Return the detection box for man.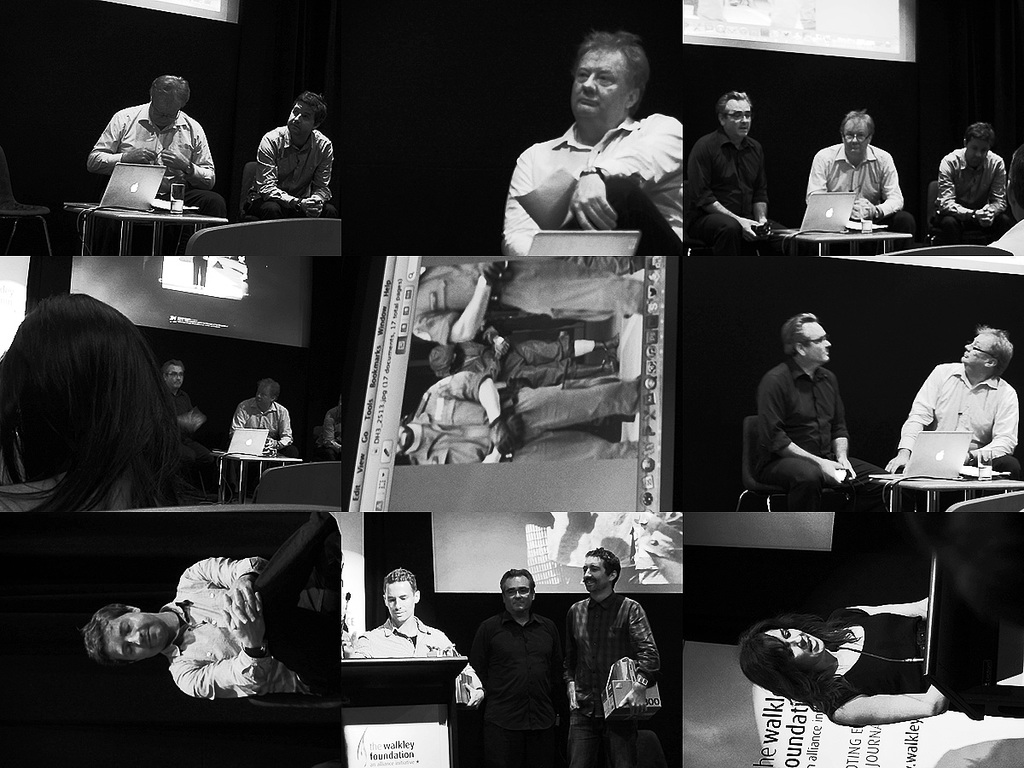
(232,373,295,462).
